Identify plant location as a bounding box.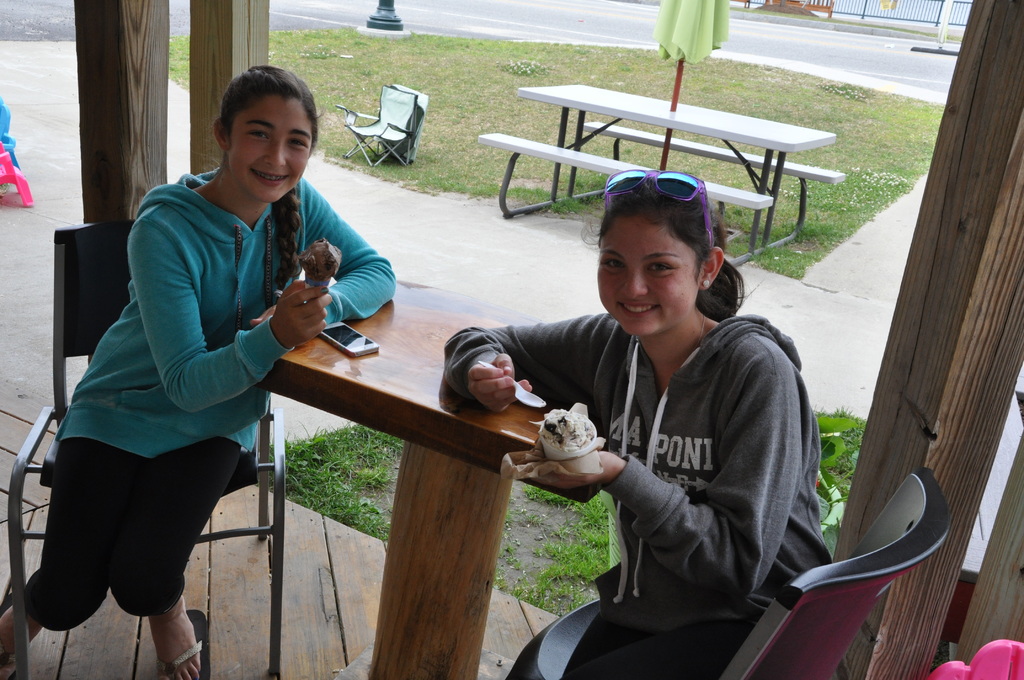
crop(788, 407, 876, 571).
